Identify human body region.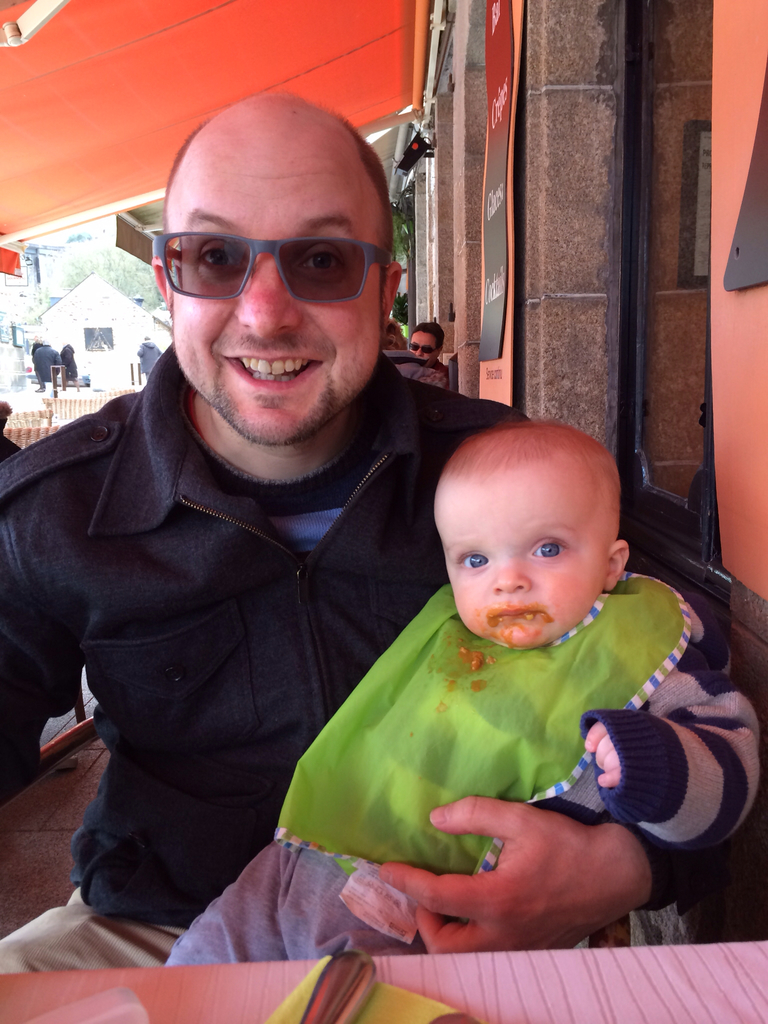
Region: (x1=426, y1=351, x2=456, y2=390).
